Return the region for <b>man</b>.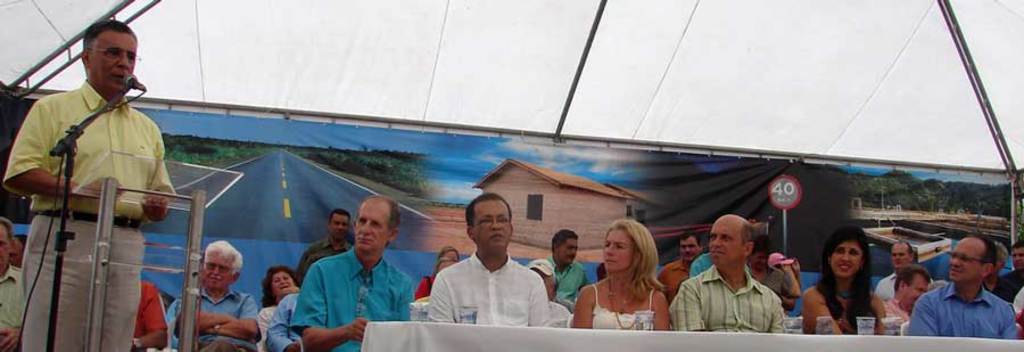
select_region(671, 212, 790, 336).
